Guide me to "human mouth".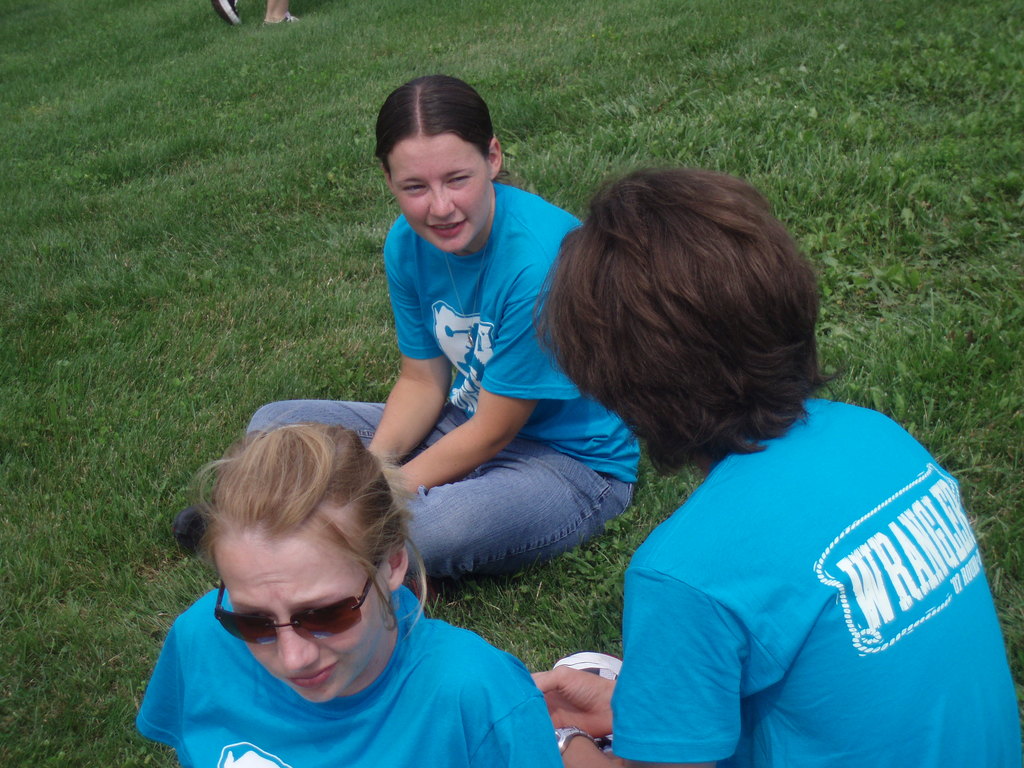
Guidance: <bbox>428, 222, 465, 241</bbox>.
